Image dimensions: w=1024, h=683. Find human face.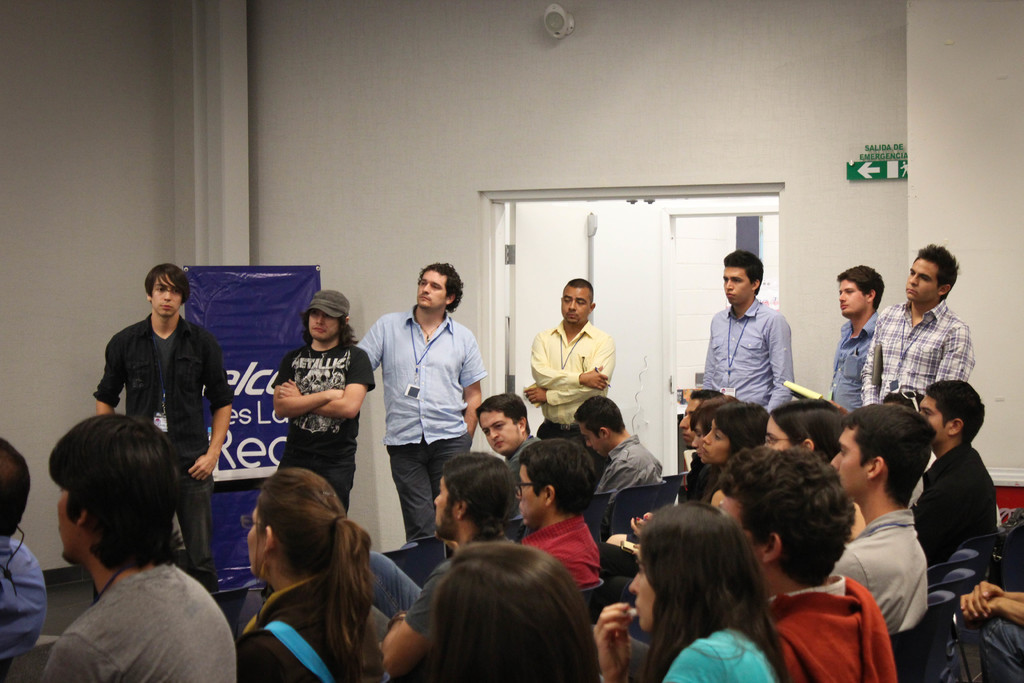
detection(701, 419, 730, 466).
